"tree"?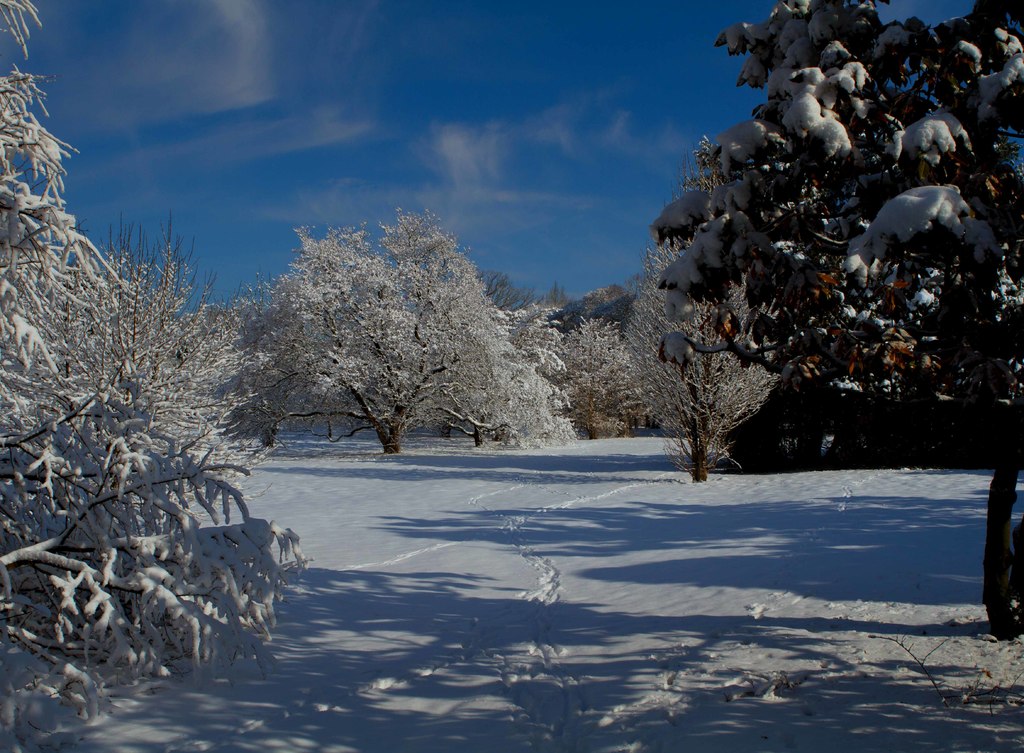
[0, 0, 312, 752]
